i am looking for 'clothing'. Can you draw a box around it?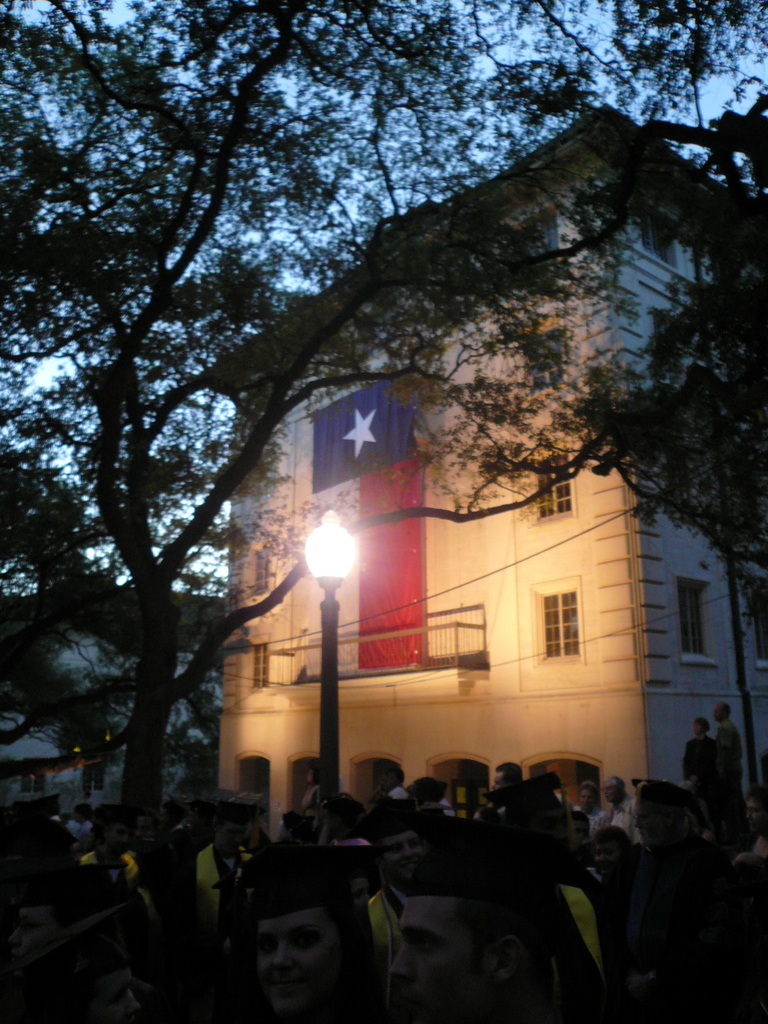
Sure, the bounding box is locate(708, 708, 762, 831).
